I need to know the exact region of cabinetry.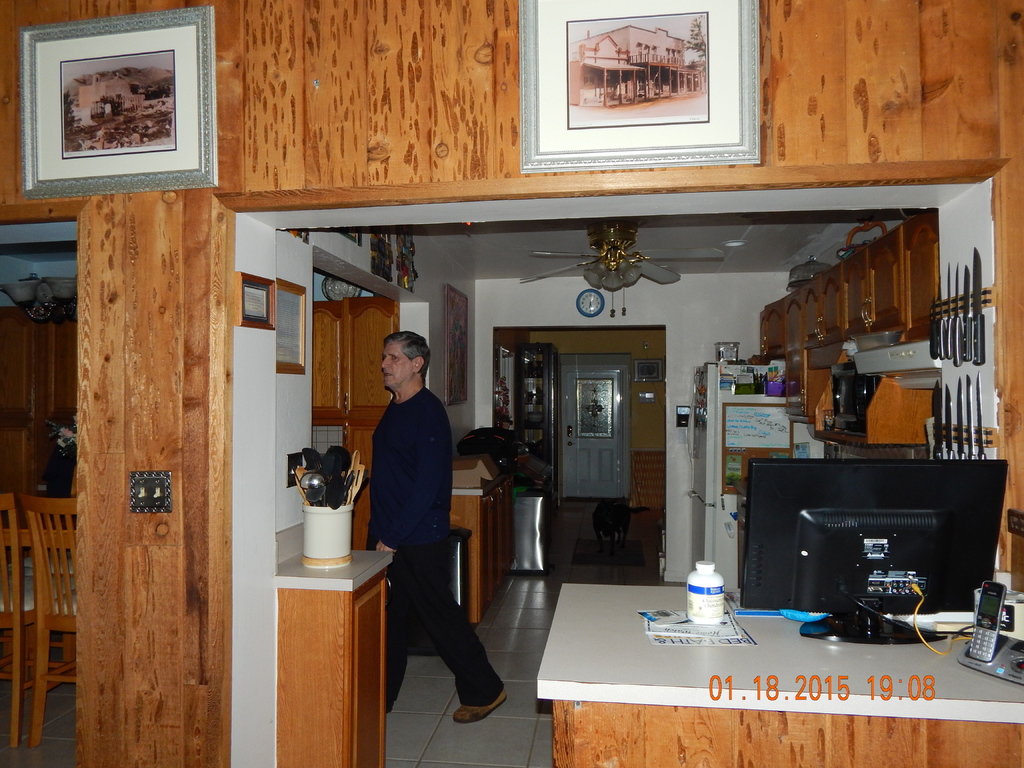
Region: Rect(689, 360, 819, 594).
